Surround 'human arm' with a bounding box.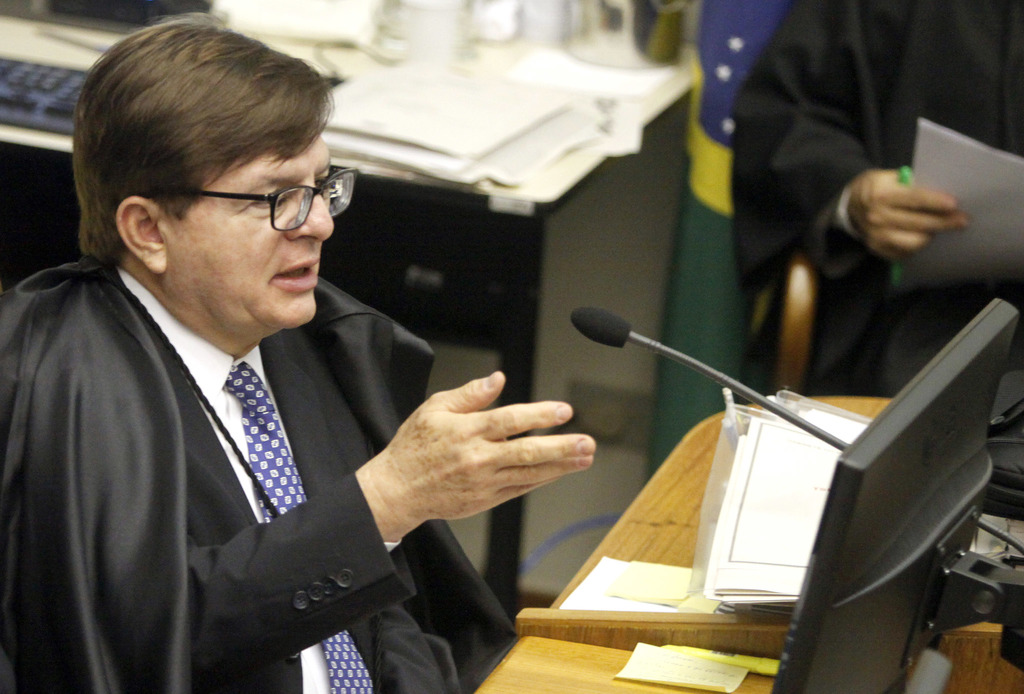
locate(736, 0, 980, 267).
